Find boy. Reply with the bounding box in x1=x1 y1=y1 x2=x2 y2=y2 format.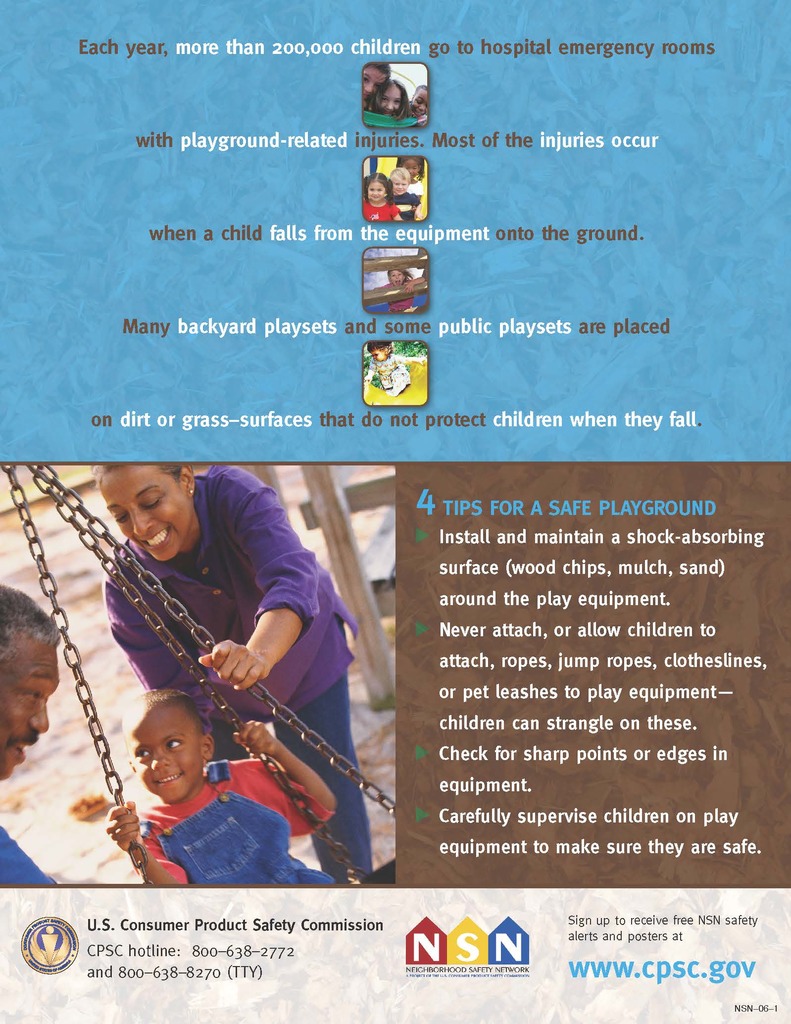
x1=390 y1=168 x2=424 y2=221.
